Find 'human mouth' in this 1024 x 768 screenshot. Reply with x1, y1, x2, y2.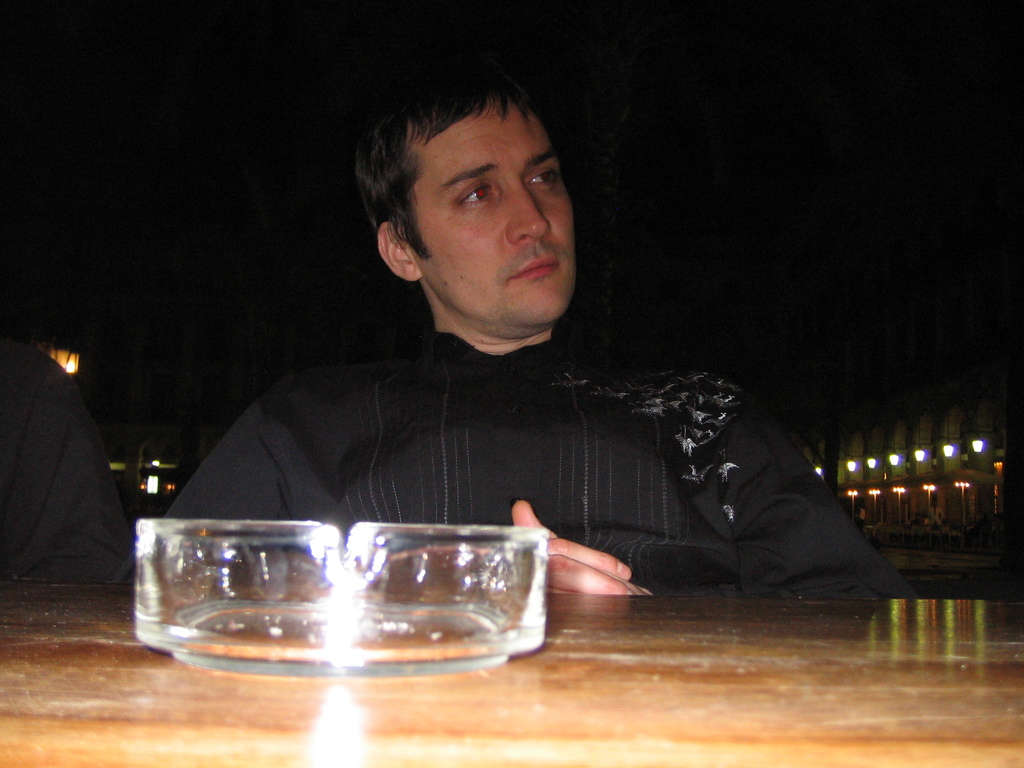
513, 255, 557, 277.
